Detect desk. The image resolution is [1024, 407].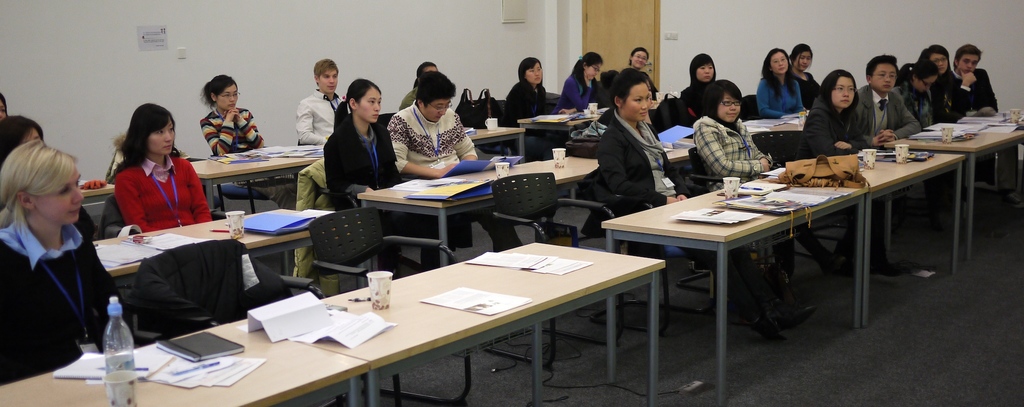
detection(739, 111, 808, 161).
